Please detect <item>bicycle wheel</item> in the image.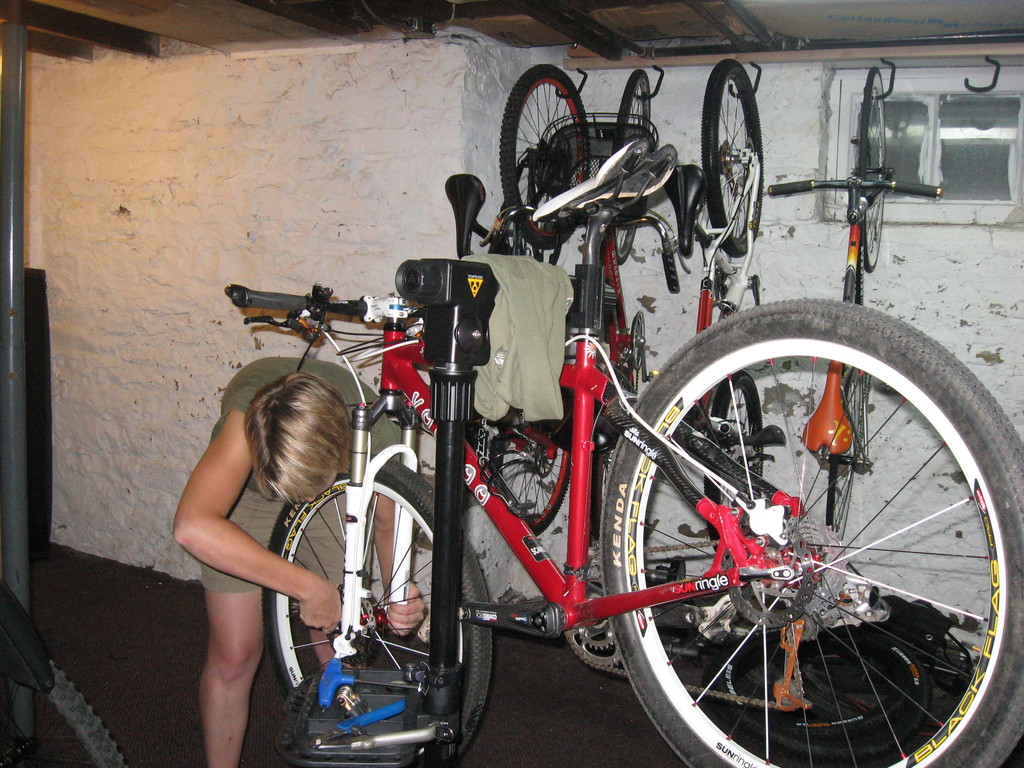
x1=269 y1=458 x2=492 y2=766.
